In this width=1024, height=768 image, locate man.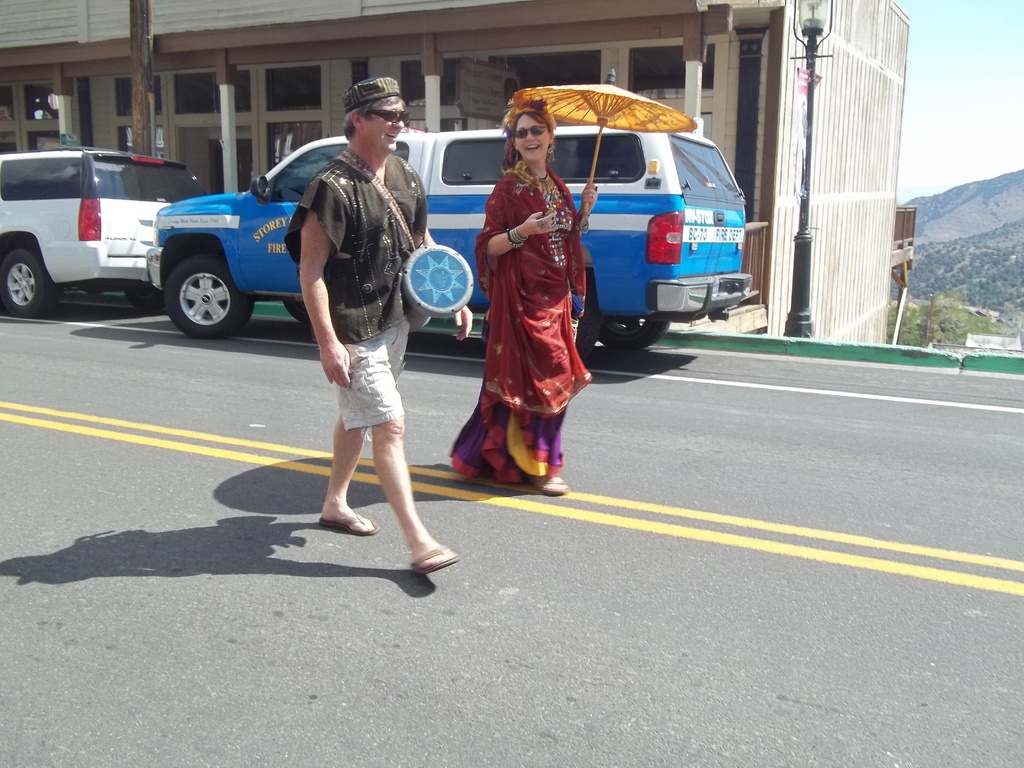
Bounding box: bbox=[275, 78, 482, 581].
